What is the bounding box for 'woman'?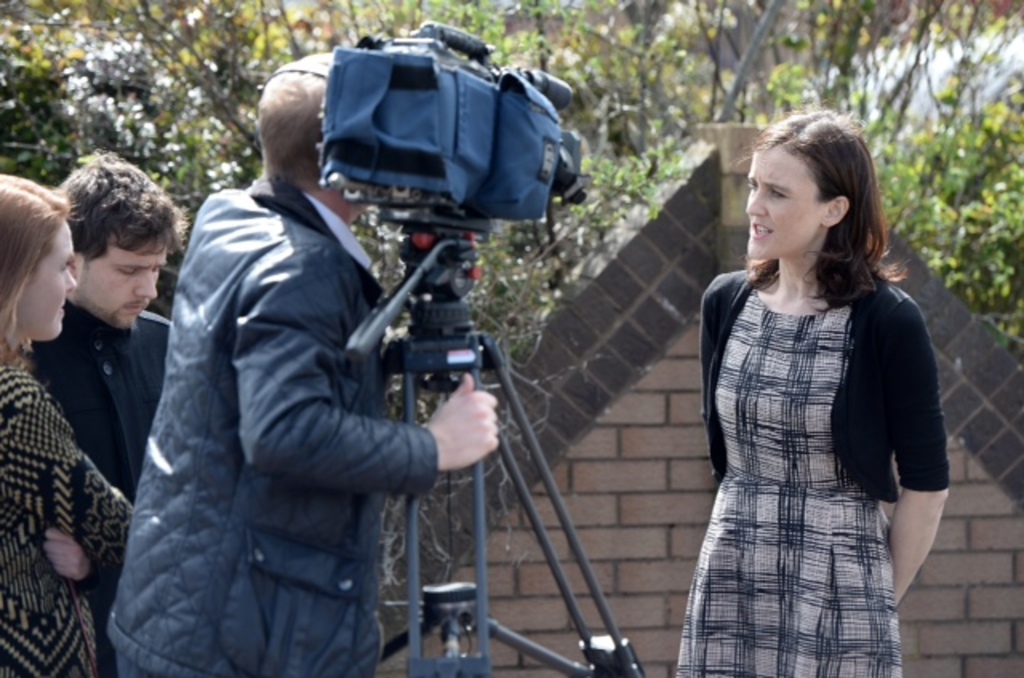
(left=677, top=106, right=957, bottom=675).
